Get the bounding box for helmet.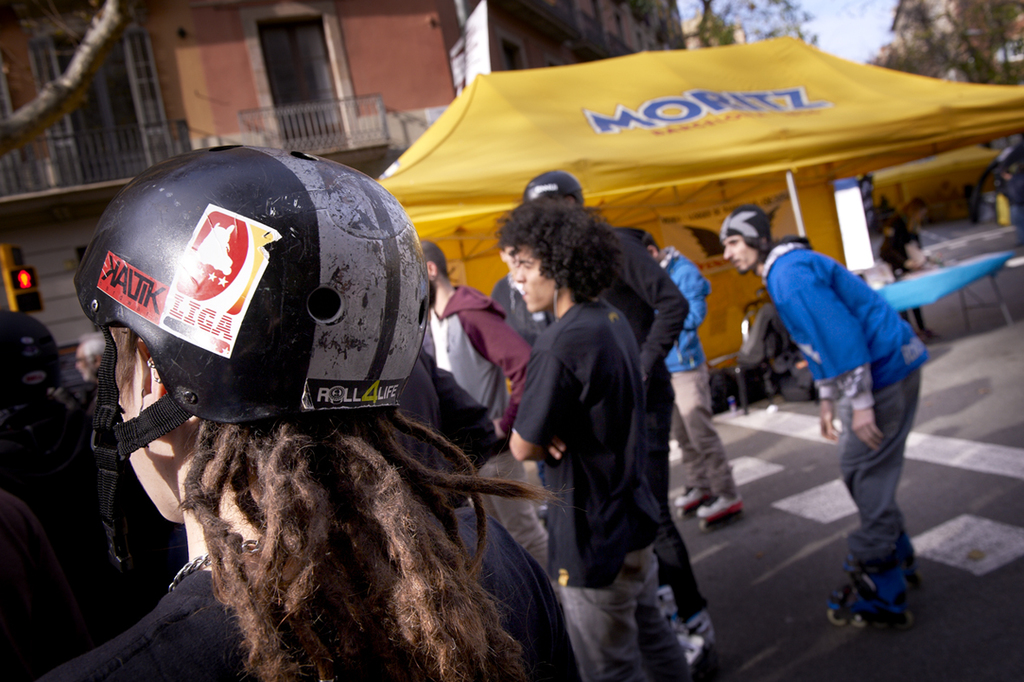
locate(0, 307, 60, 409).
